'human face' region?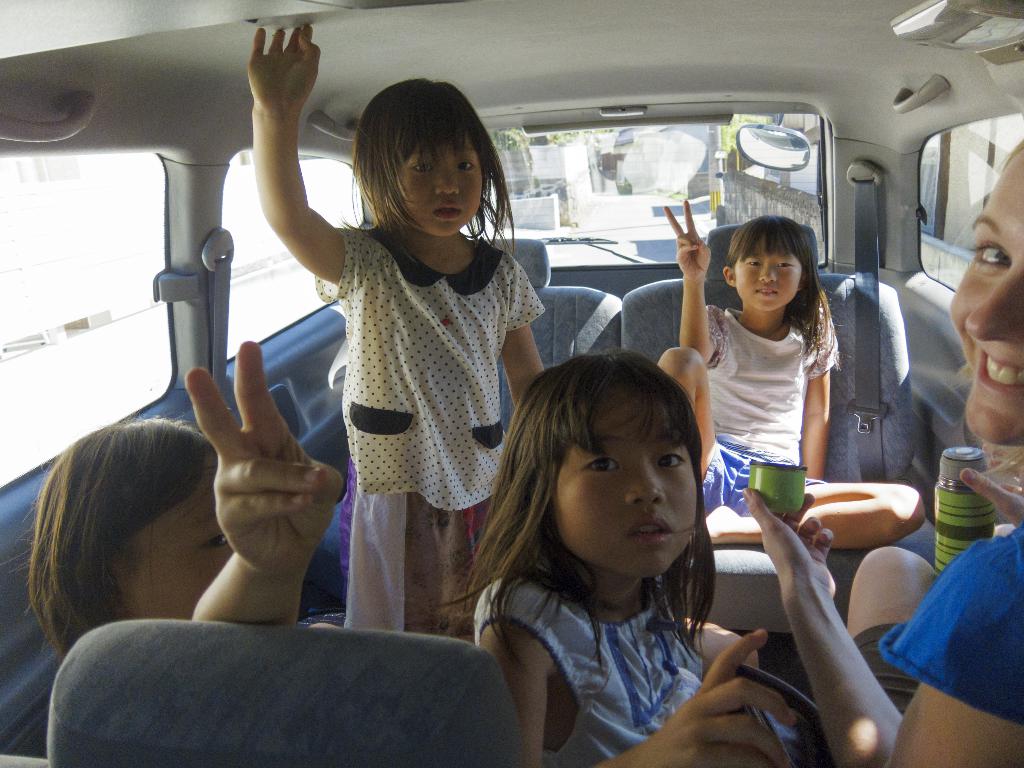
395,139,485,236
